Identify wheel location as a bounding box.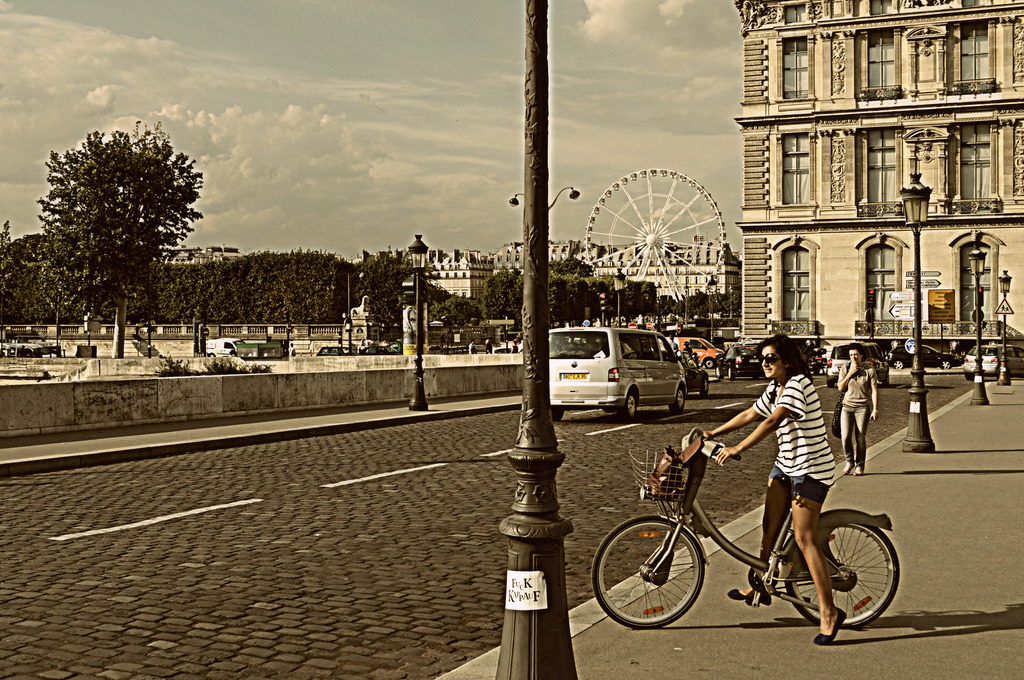
region(593, 516, 702, 627).
